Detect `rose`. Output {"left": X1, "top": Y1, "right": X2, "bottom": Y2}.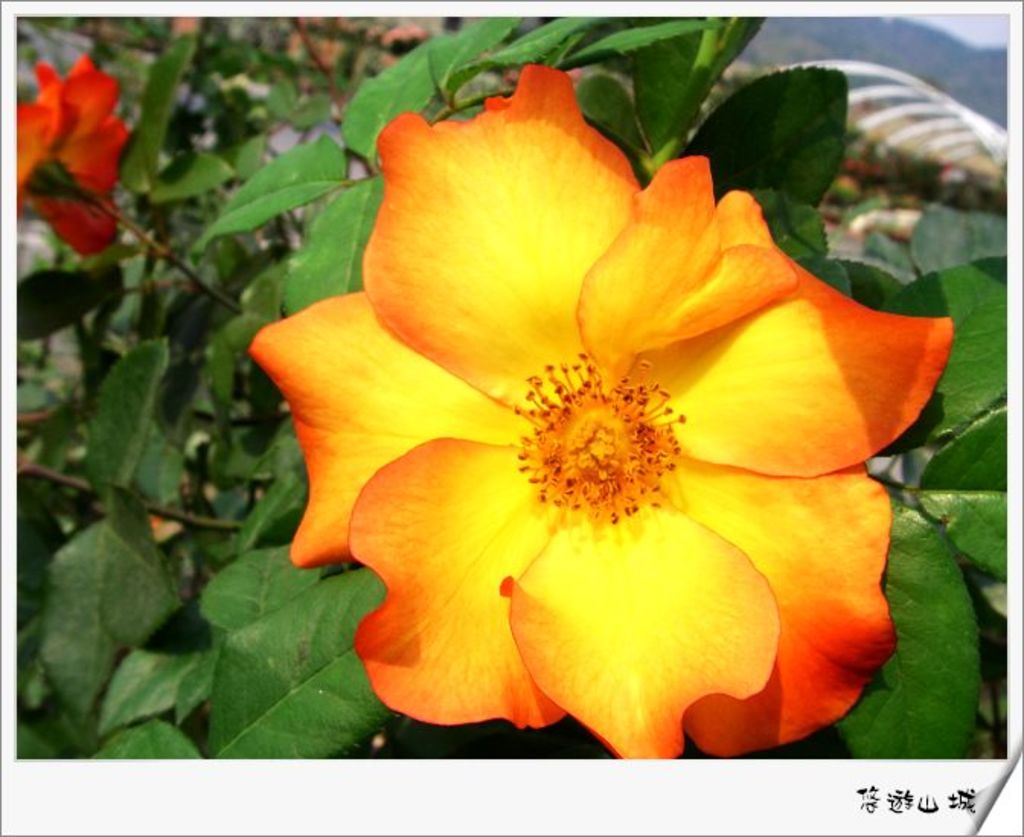
{"left": 241, "top": 61, "right": 951, "bottom": 755}.
